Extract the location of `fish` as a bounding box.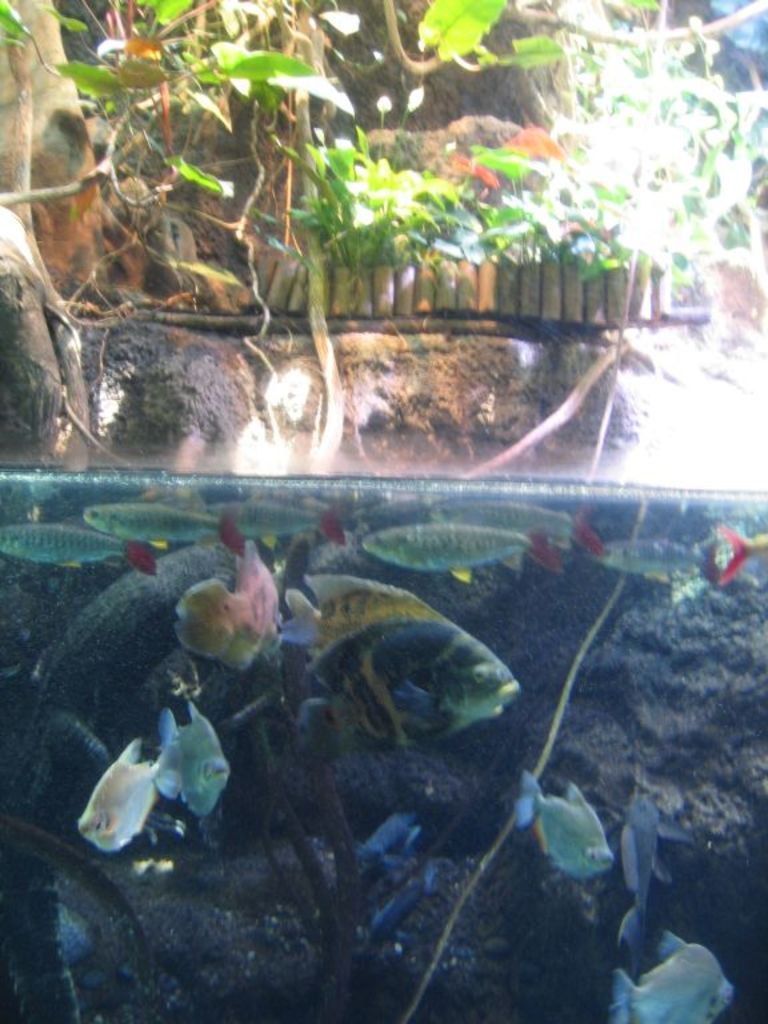
[708, 524, 767, 591].
